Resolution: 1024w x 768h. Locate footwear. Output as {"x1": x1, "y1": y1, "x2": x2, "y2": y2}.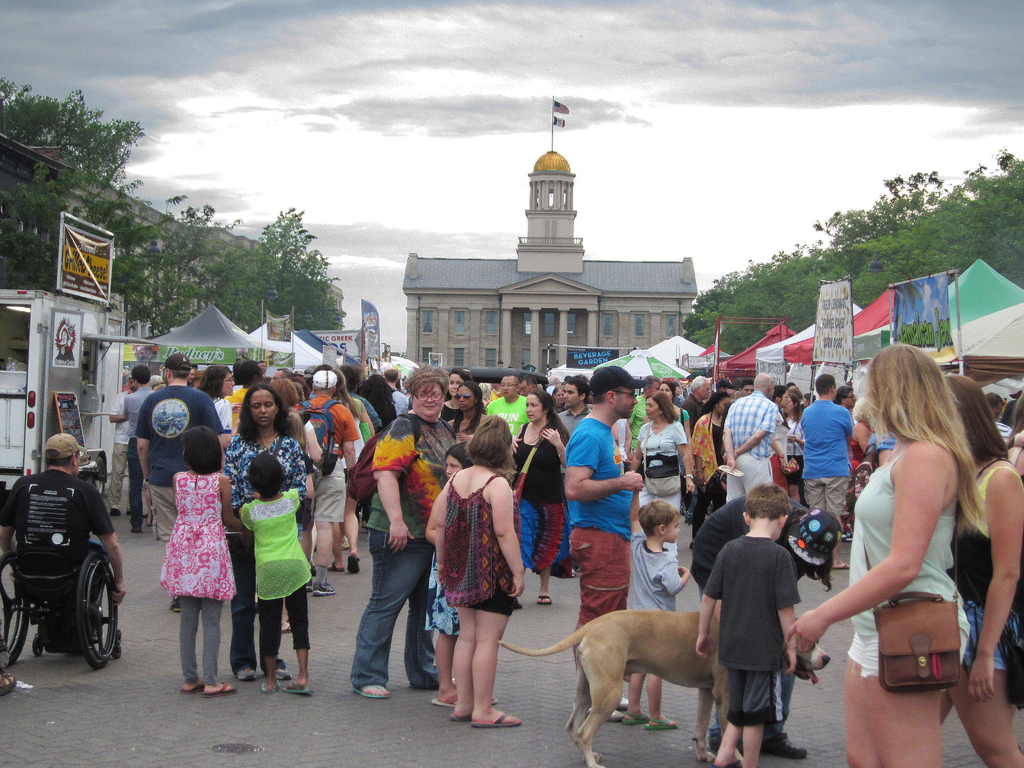
{"x1": 349, "y1": 682, "x2": 392, "y2": 696}.
